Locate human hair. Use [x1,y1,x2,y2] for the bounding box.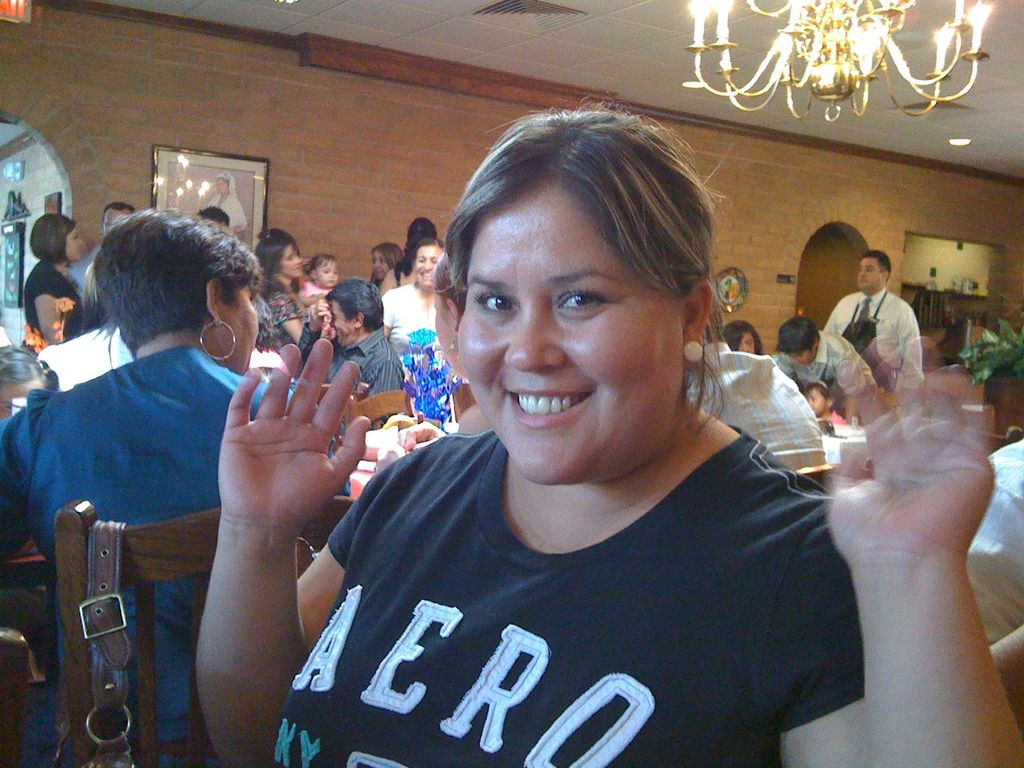
[804,380,835,405].
